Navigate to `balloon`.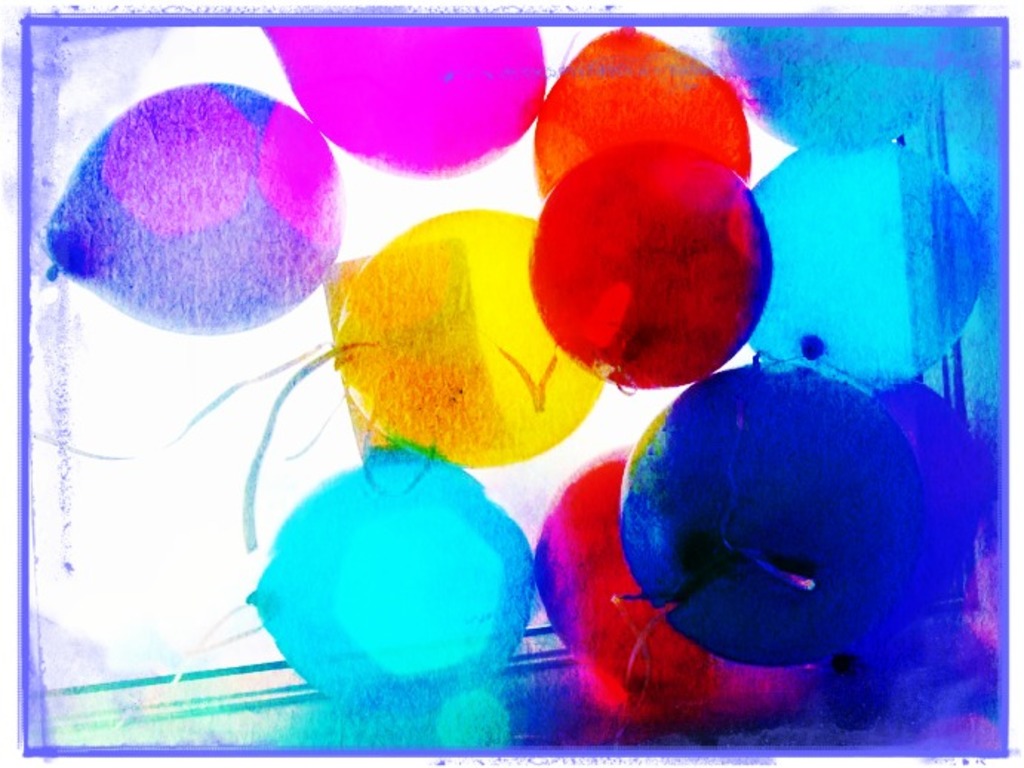
Navigation target: pyautogui.locateOnScreen(525, 138, 774, 384).
